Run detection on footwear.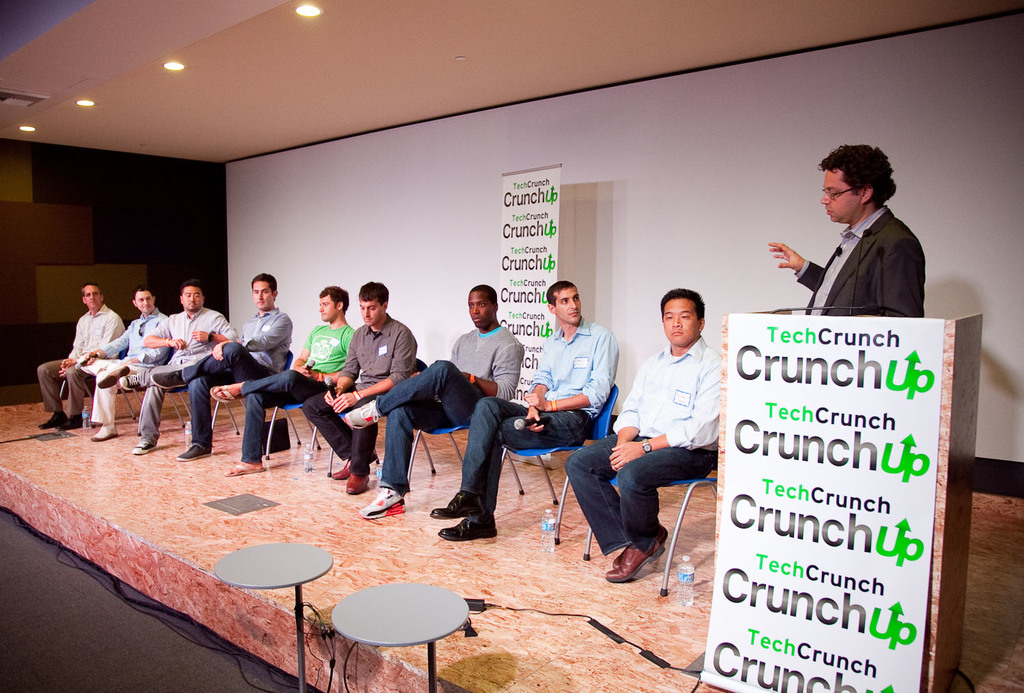
Result: x1=438 y1=488 x2=507 y2=549.
